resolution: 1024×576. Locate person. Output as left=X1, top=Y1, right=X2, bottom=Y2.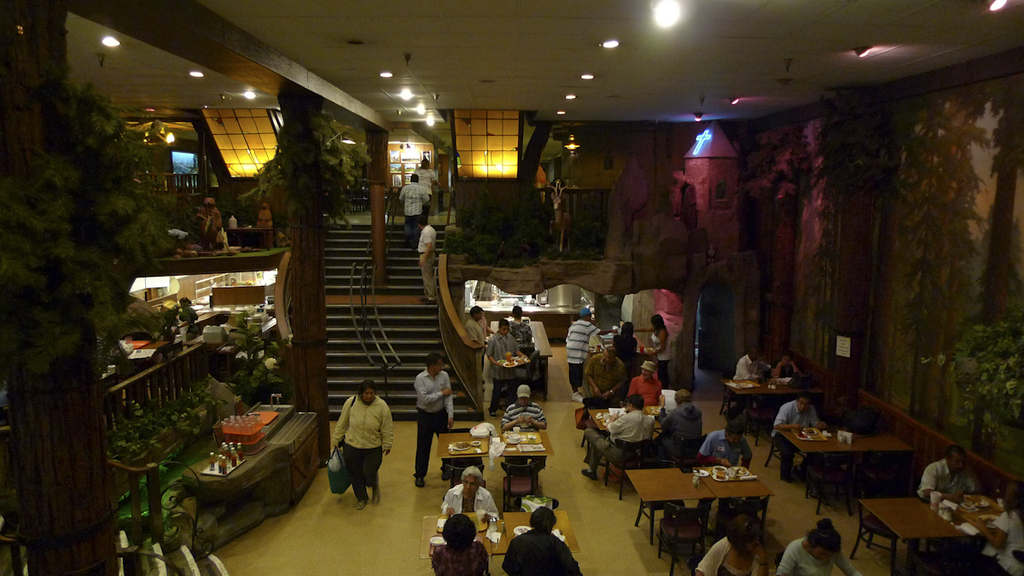
left=503, top=299, right=532, bottom=356.
